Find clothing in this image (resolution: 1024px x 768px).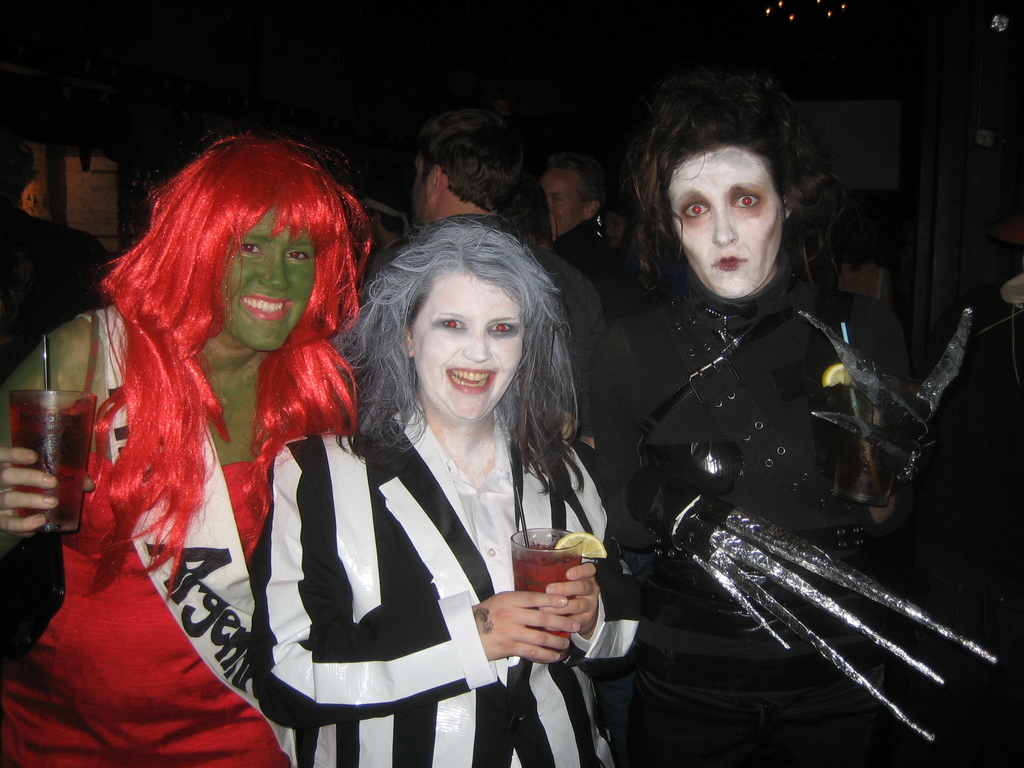
bbox(0, 305, 334, 767).
